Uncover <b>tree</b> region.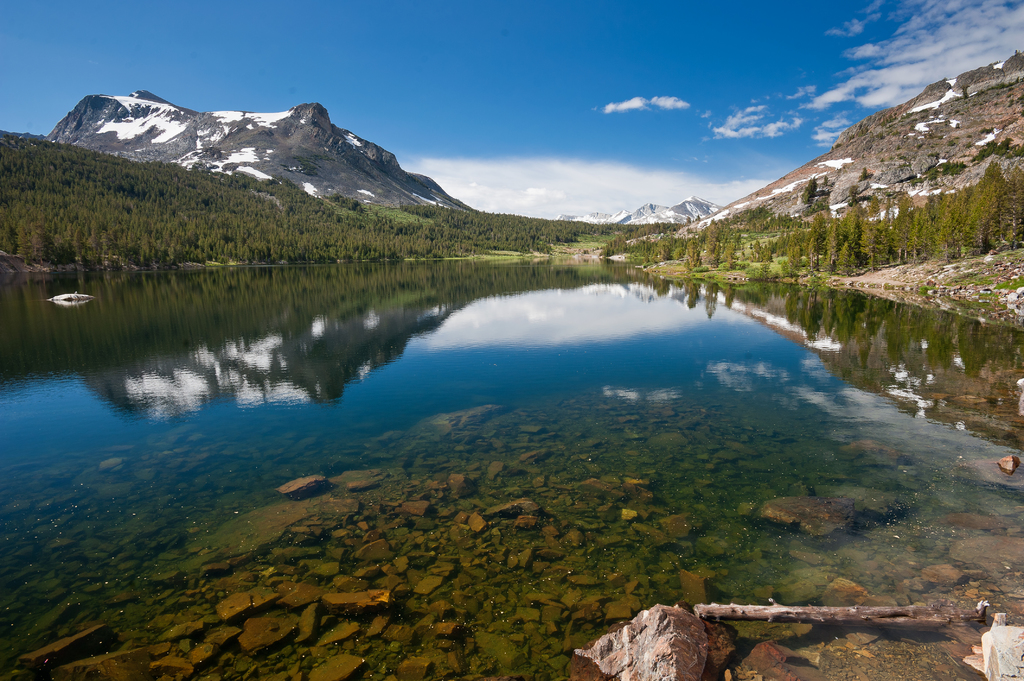
Uncovered: [x1=847, y1=183, x2=856, y2=204].
